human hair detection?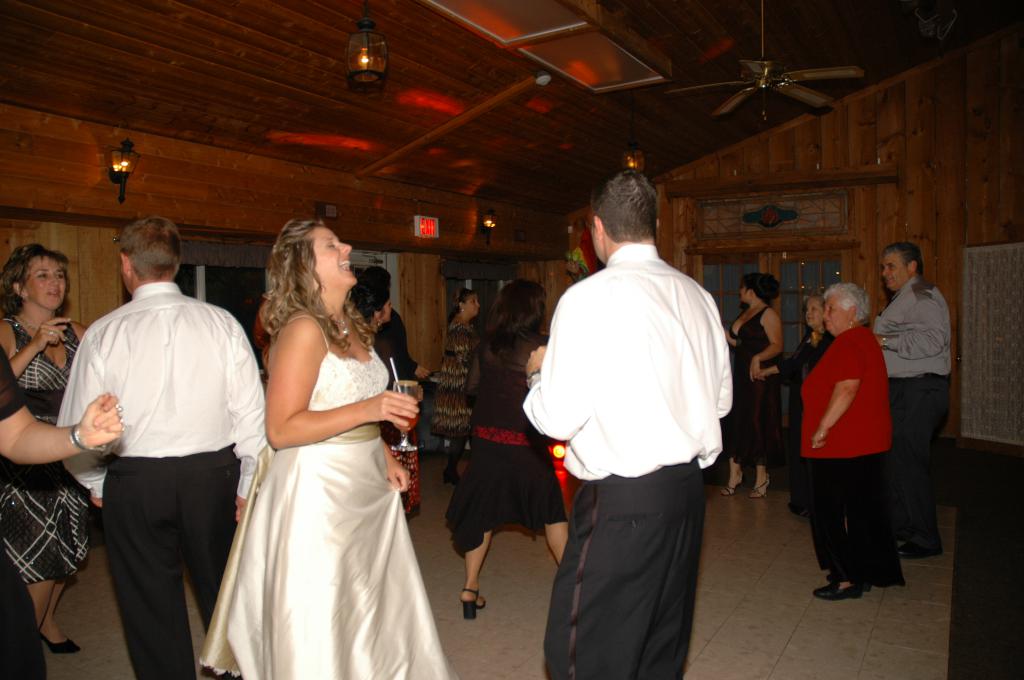
(257,218,367,350)
